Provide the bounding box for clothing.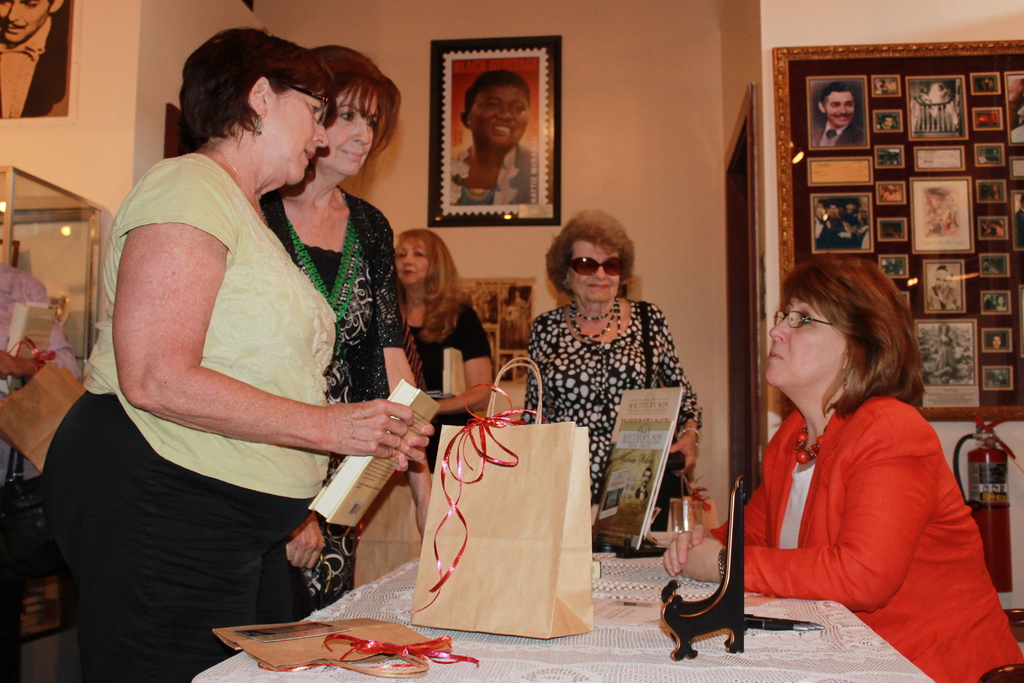
[929, 336, 958, 368].
